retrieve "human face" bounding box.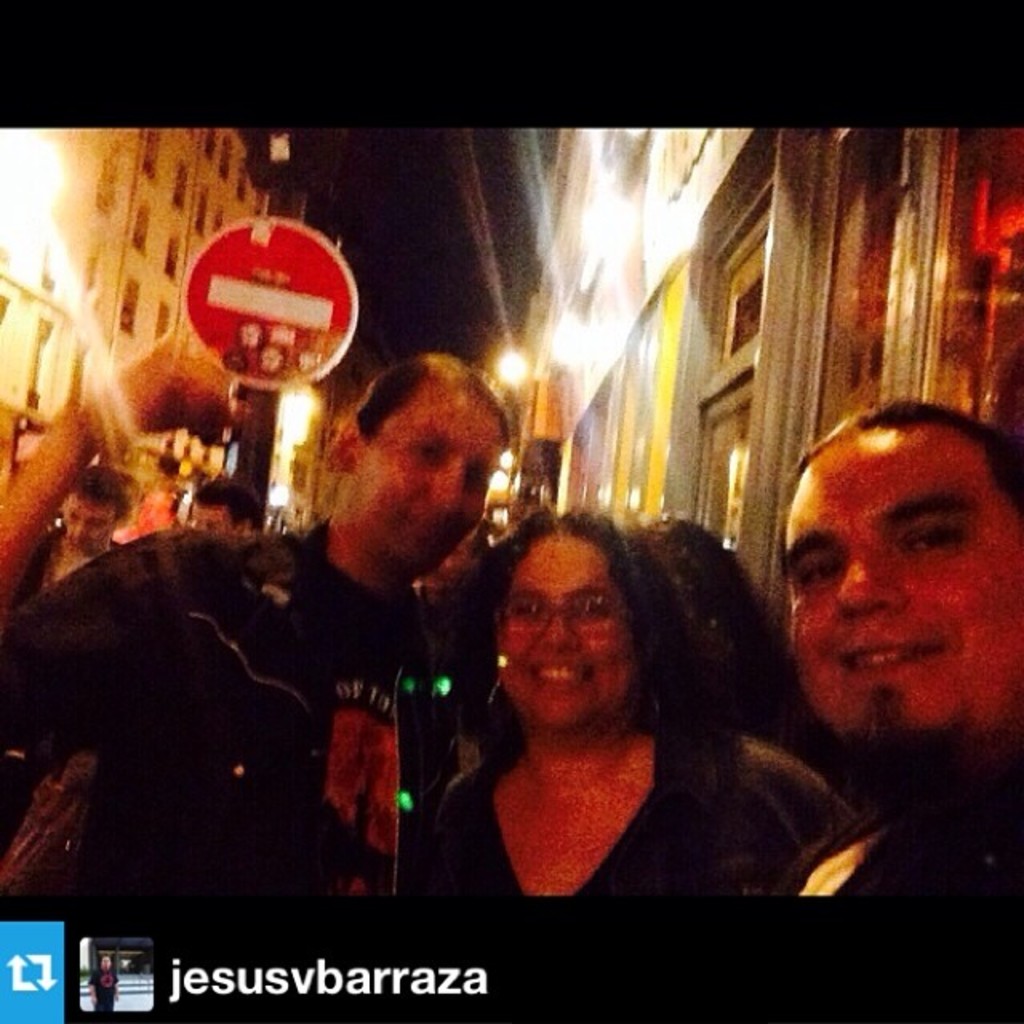
Bounding box: 496/533/634/725.
